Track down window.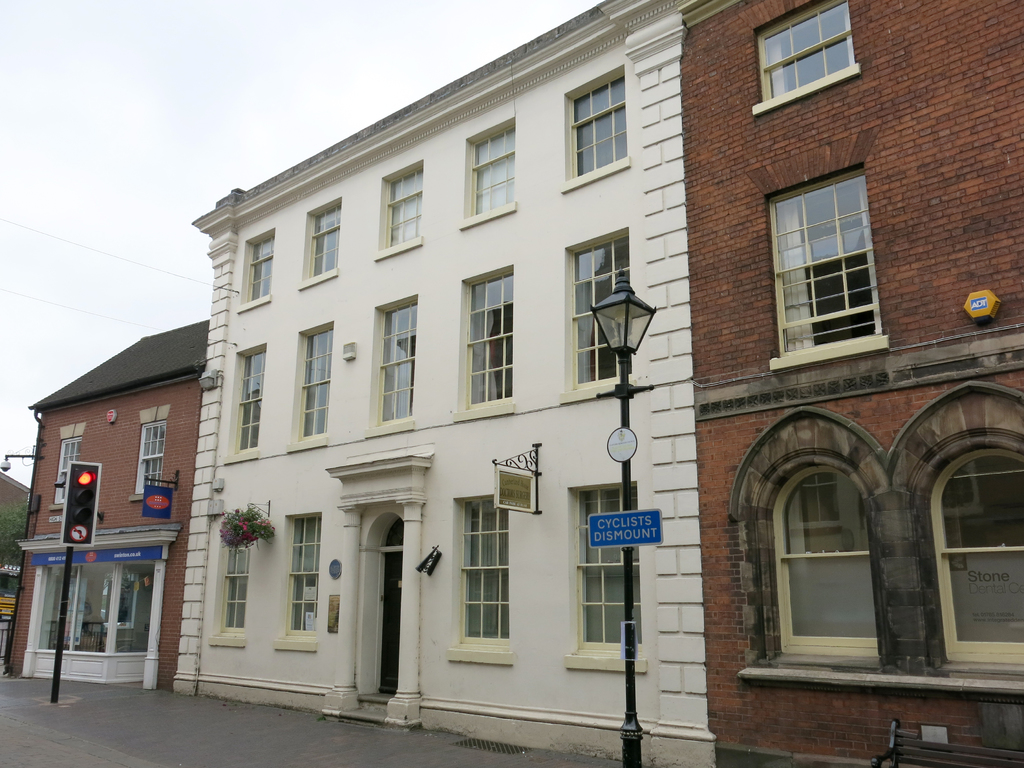
Tracked to (x1=572, y1=474, x2=636, y2=655).
